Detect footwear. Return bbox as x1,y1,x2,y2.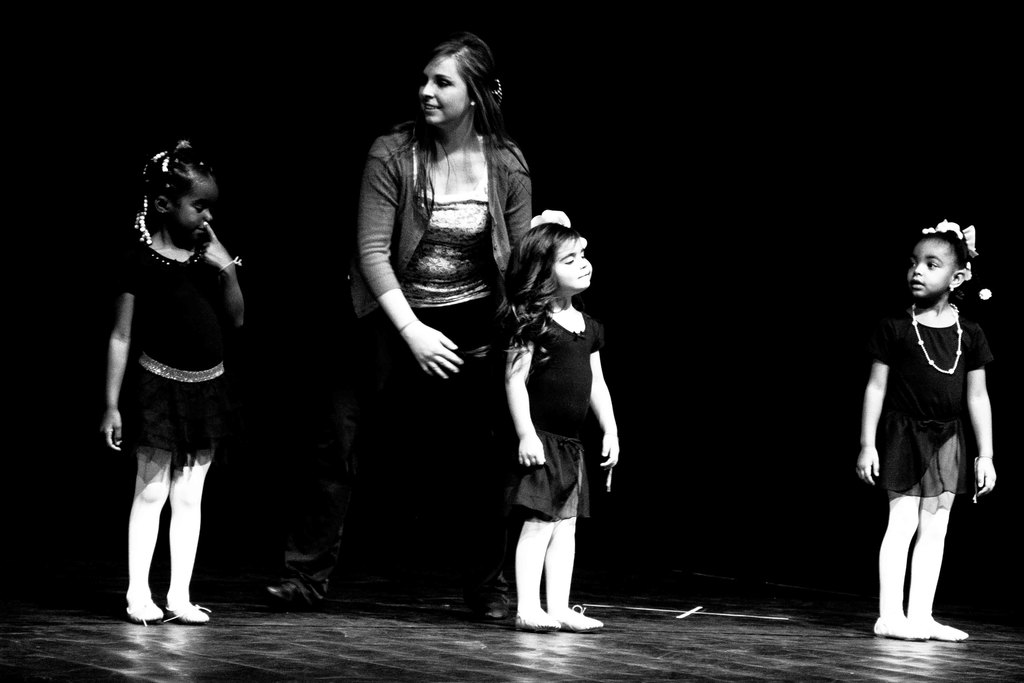
125,595,177,625.
